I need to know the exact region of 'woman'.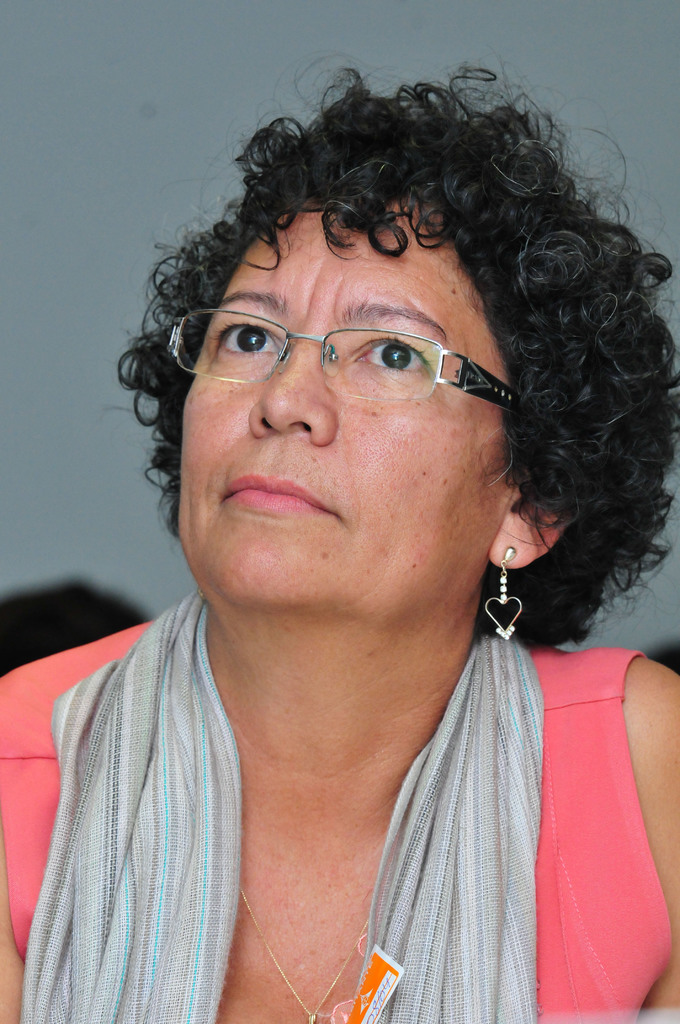
Region: bbox=(19, 25, 679, 1023).
